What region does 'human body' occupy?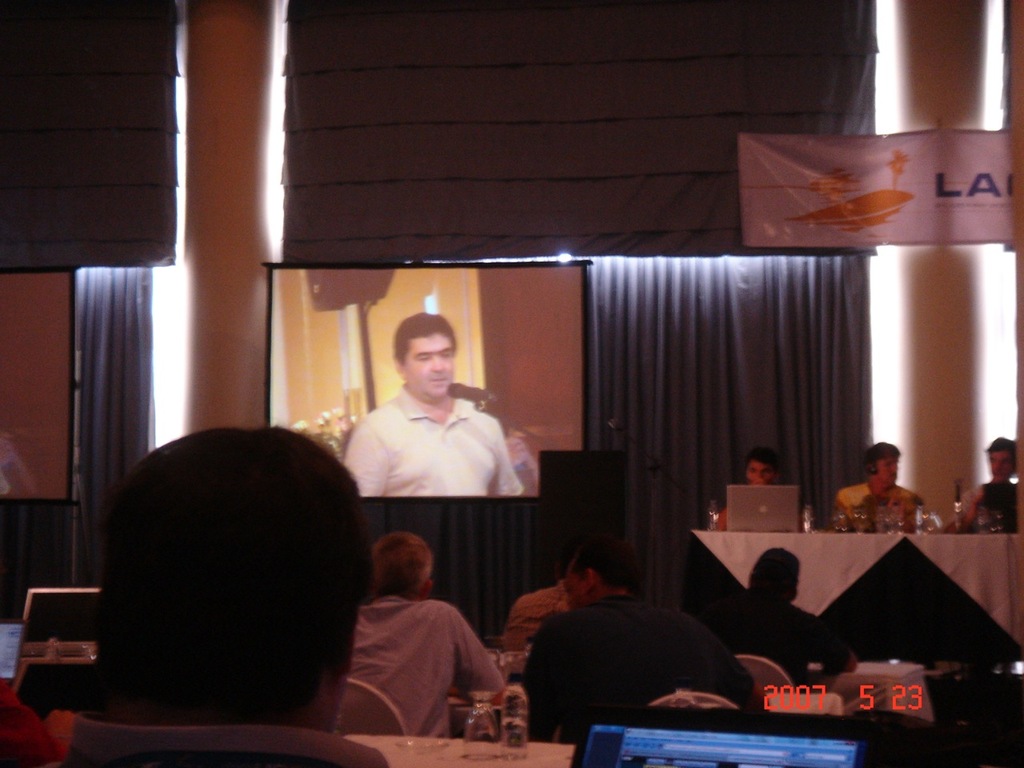
323 326 512 540.
